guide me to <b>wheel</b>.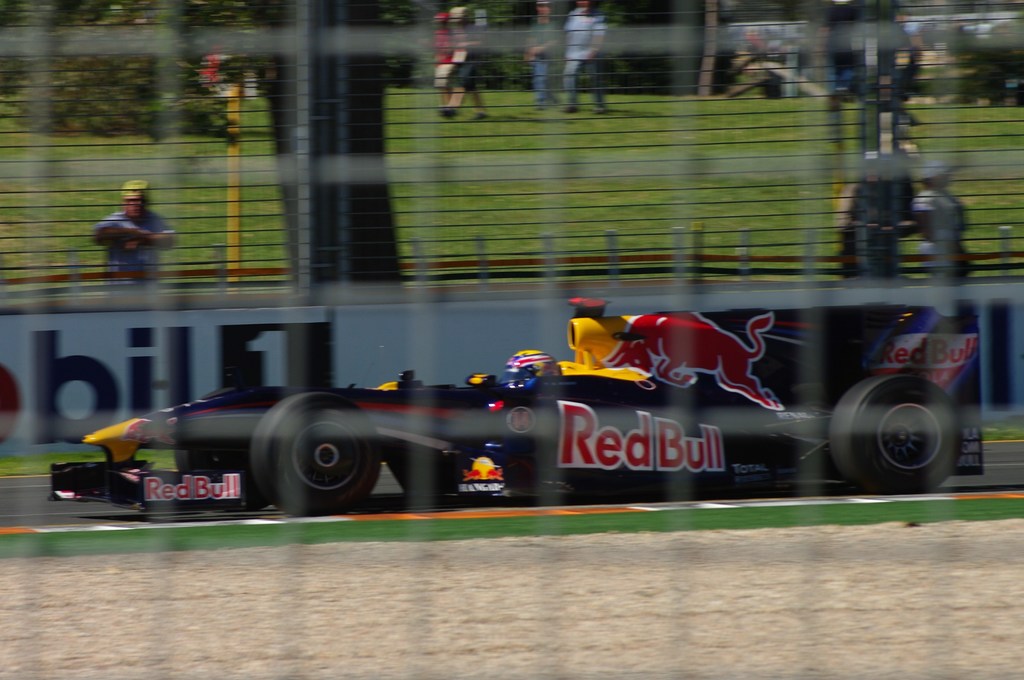
Guidance: crop(826, 373, 961, 495).
